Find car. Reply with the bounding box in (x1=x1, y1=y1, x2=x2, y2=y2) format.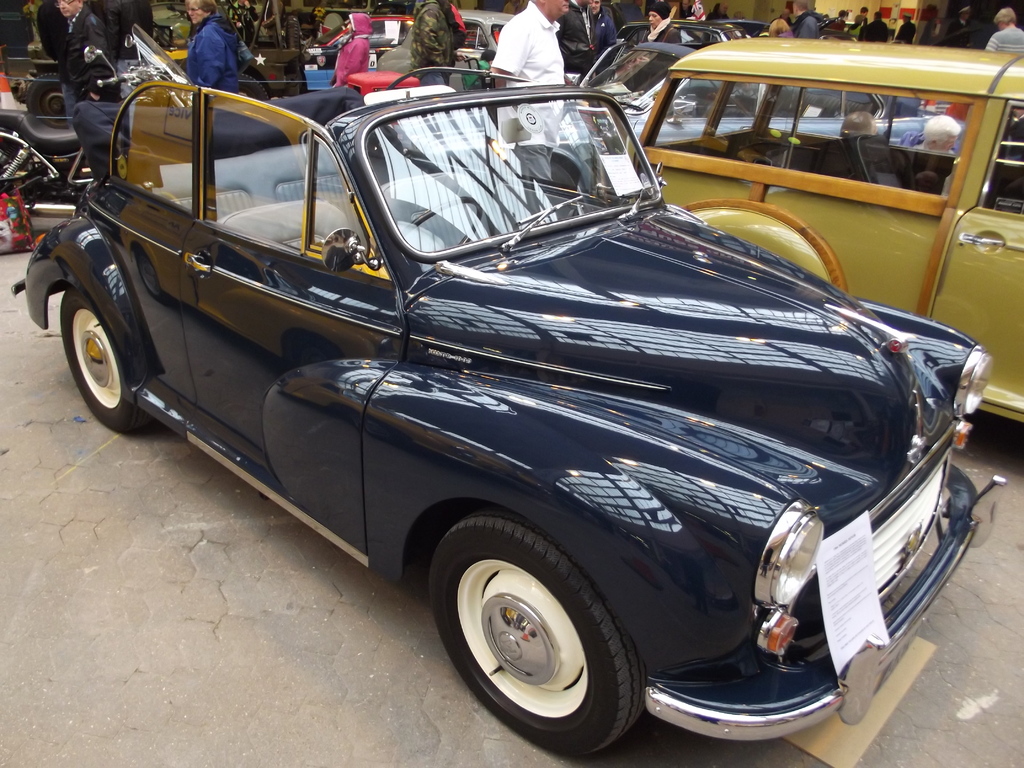
(x1=637, y1=44, x2=1023, y2=425).
